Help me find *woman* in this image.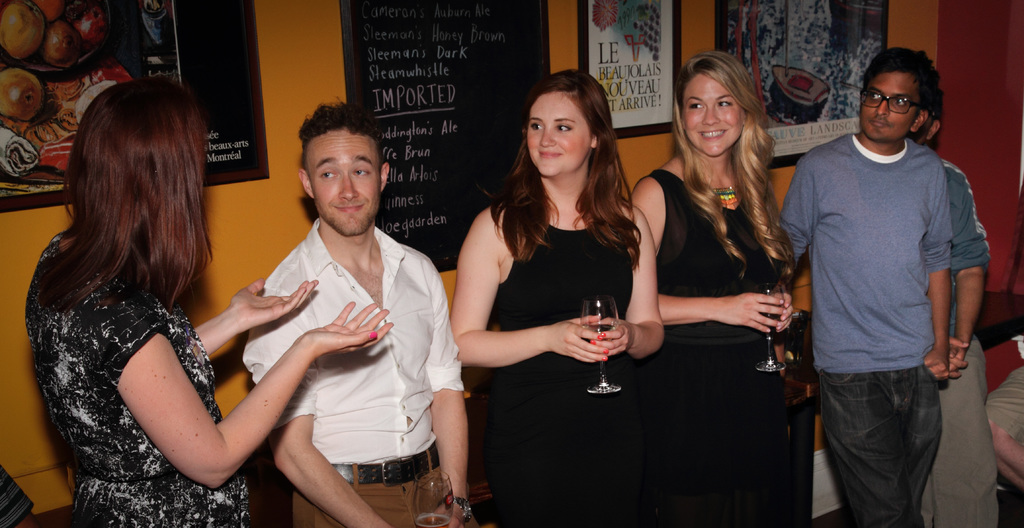
Found it: (15, 80, 397, 527).
